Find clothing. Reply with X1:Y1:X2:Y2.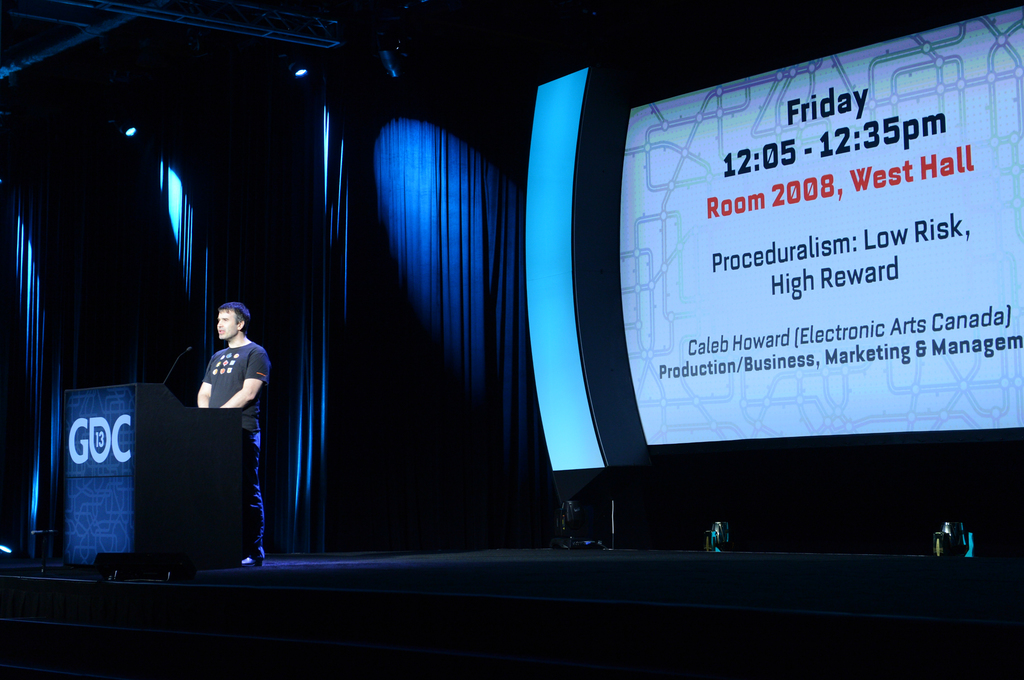
191:340:272:546.
